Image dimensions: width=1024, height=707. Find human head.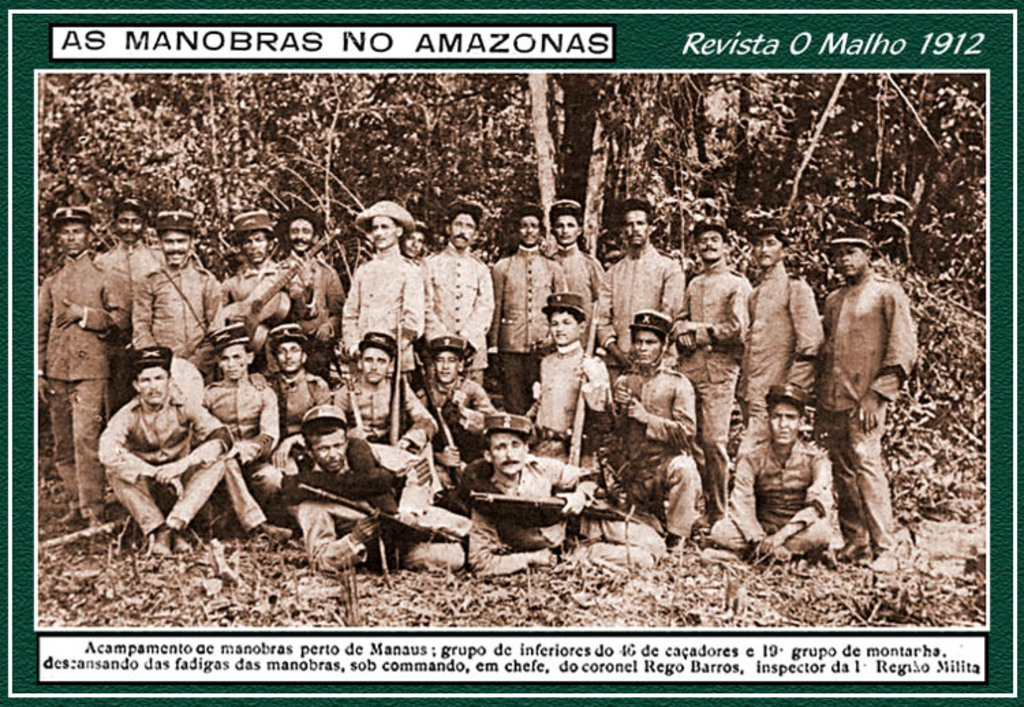
(x1=486, y1=412, x2=527, y2=476).
